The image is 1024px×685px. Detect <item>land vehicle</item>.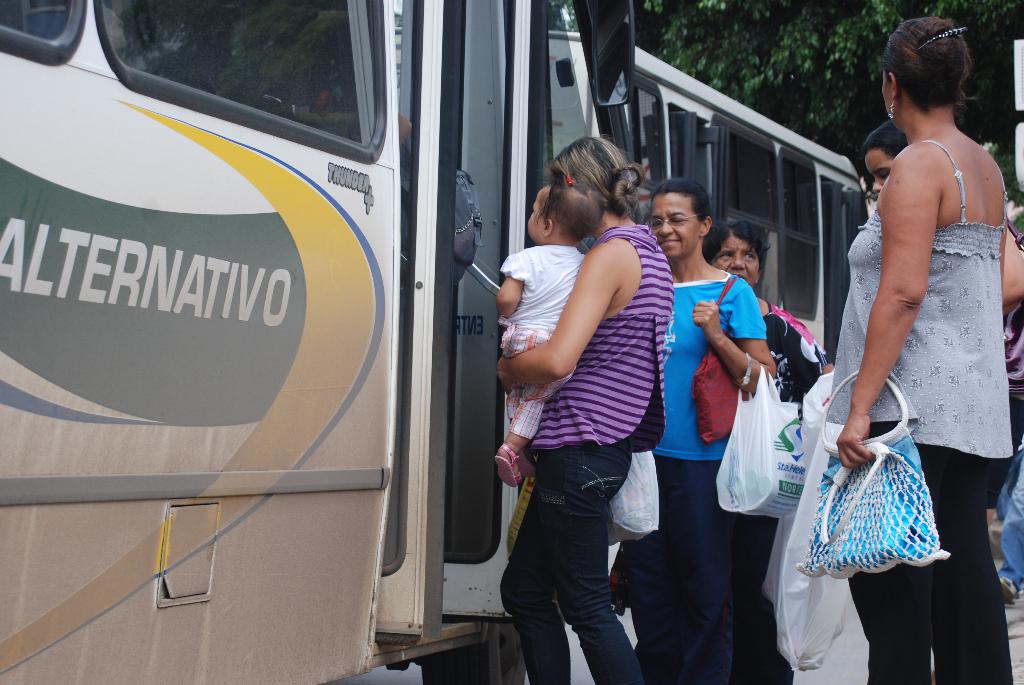
Detection: bbox(37, 13, 837, 654).
